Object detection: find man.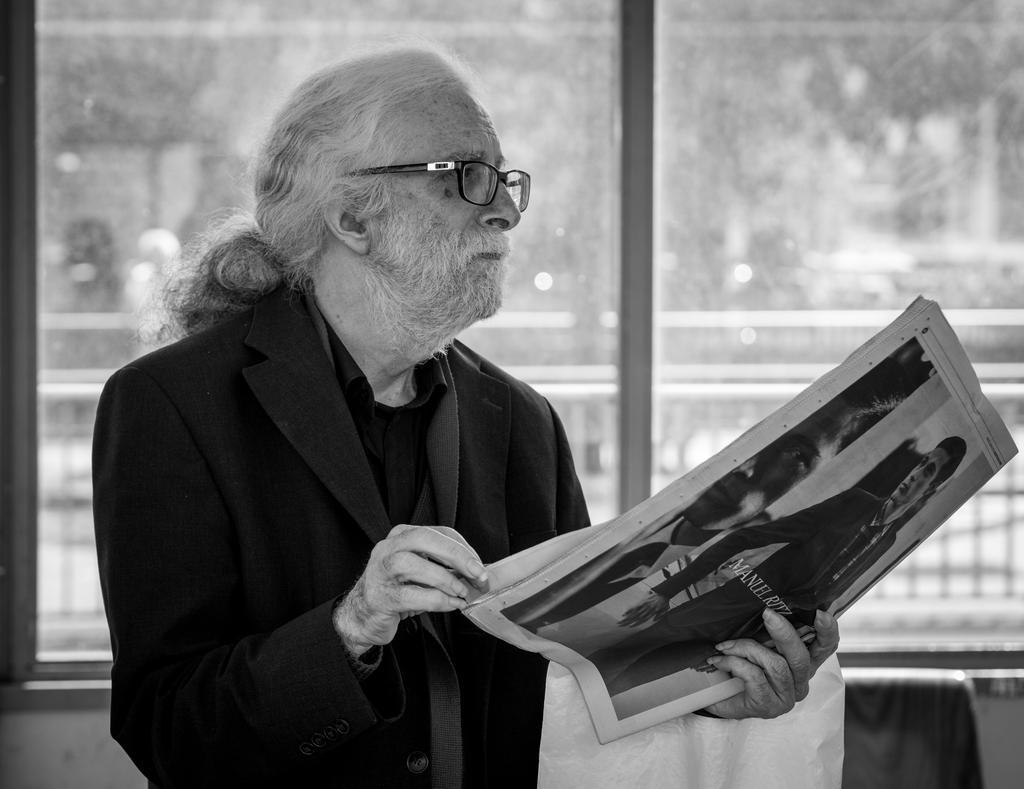
BBox(139, 90, 782, 788).
